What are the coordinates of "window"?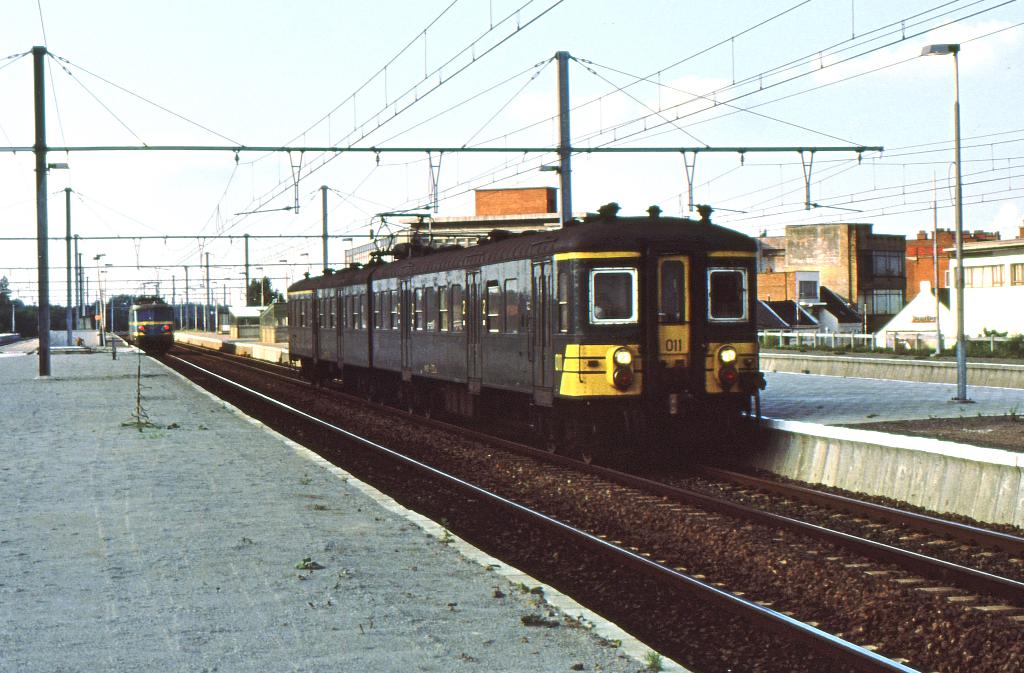
detection(586, 268, 631, 324).
